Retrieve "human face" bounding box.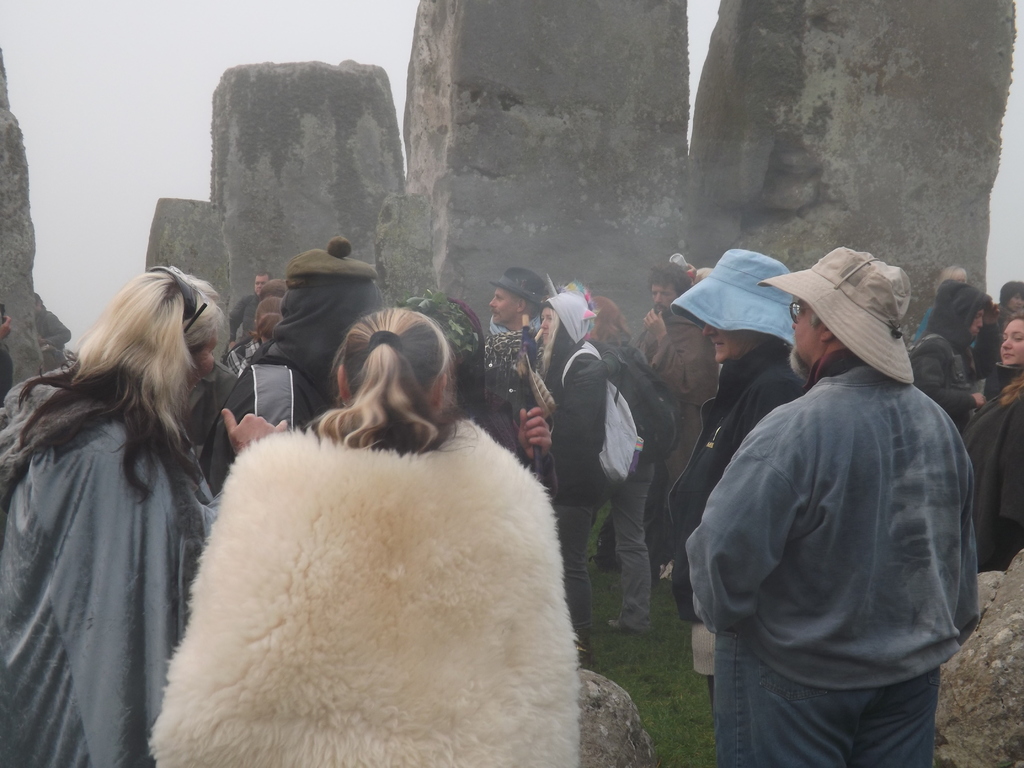
Bounding box: Rect(796, 305, 826, 374).
